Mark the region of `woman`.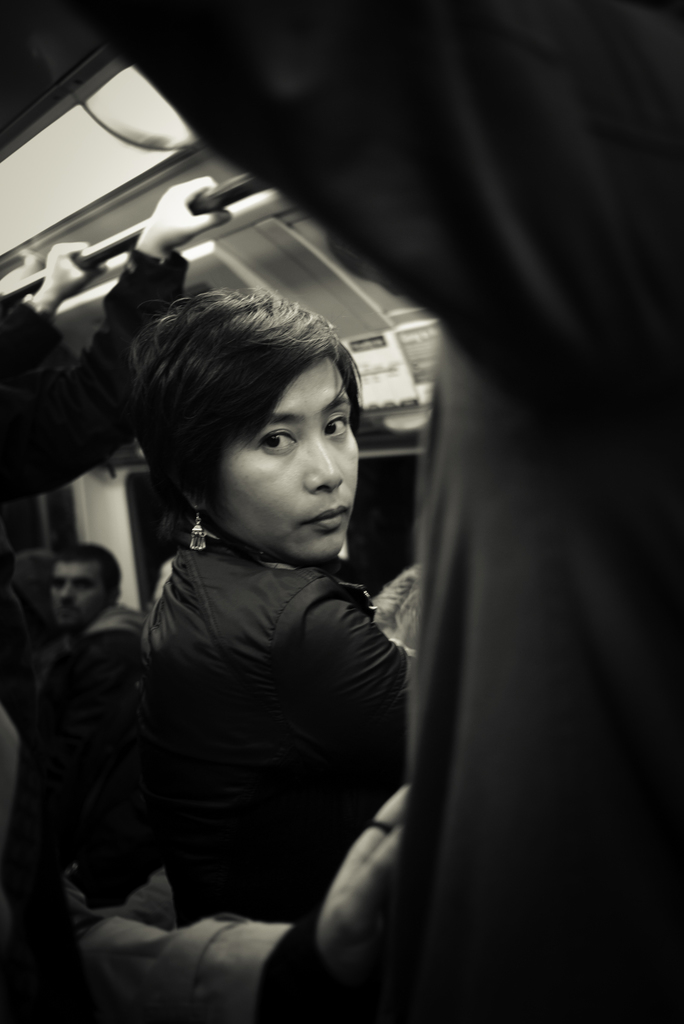
Region: x1=72, y1=172, x2=549, y2=1017.
